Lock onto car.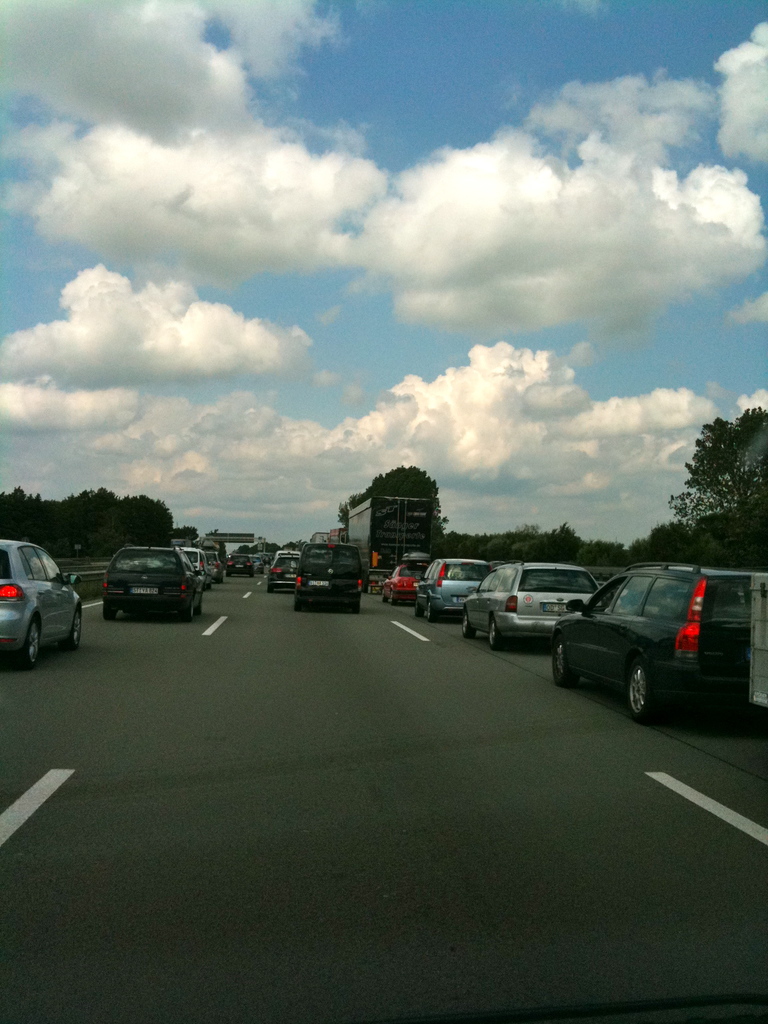
Locked: crop(0, 536, 91, 662).
